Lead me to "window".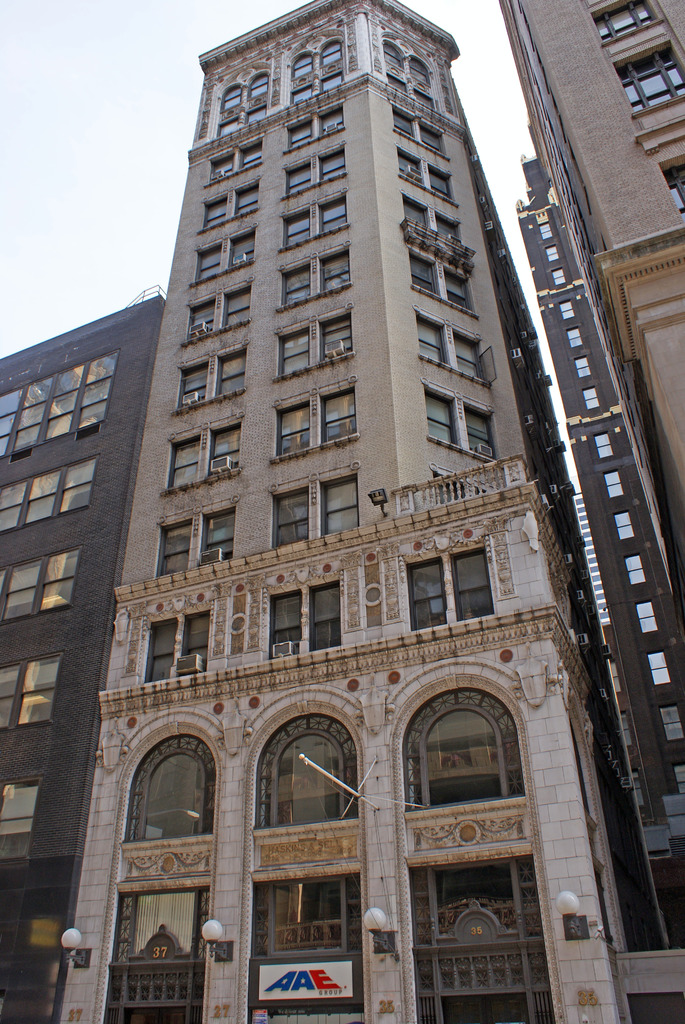
Lead to left=0, top=350, right=122, bottom=455.
